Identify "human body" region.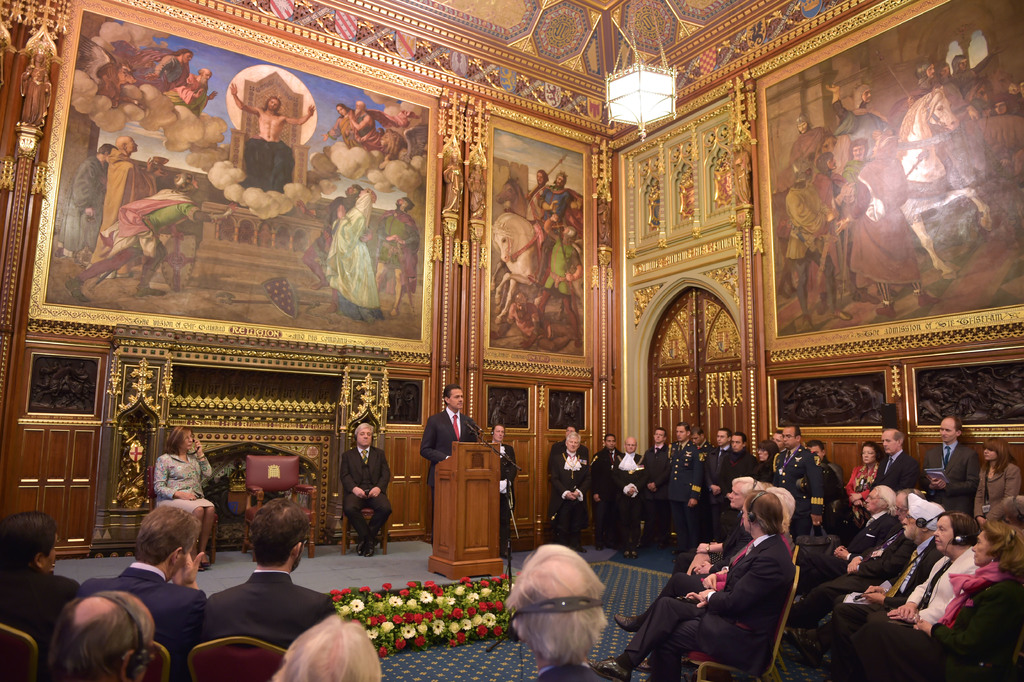
Region: {"left": 230, "top": 86, "right": 317, "bottom": 185}.
